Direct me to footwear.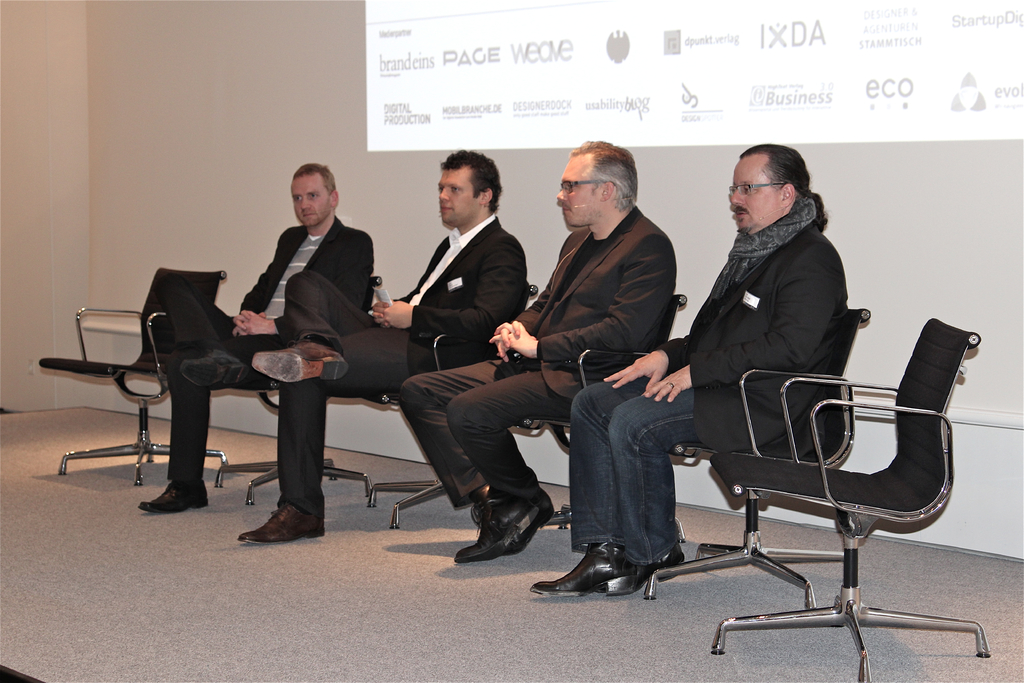
Direction: detection(532, 543, 641, 595).
